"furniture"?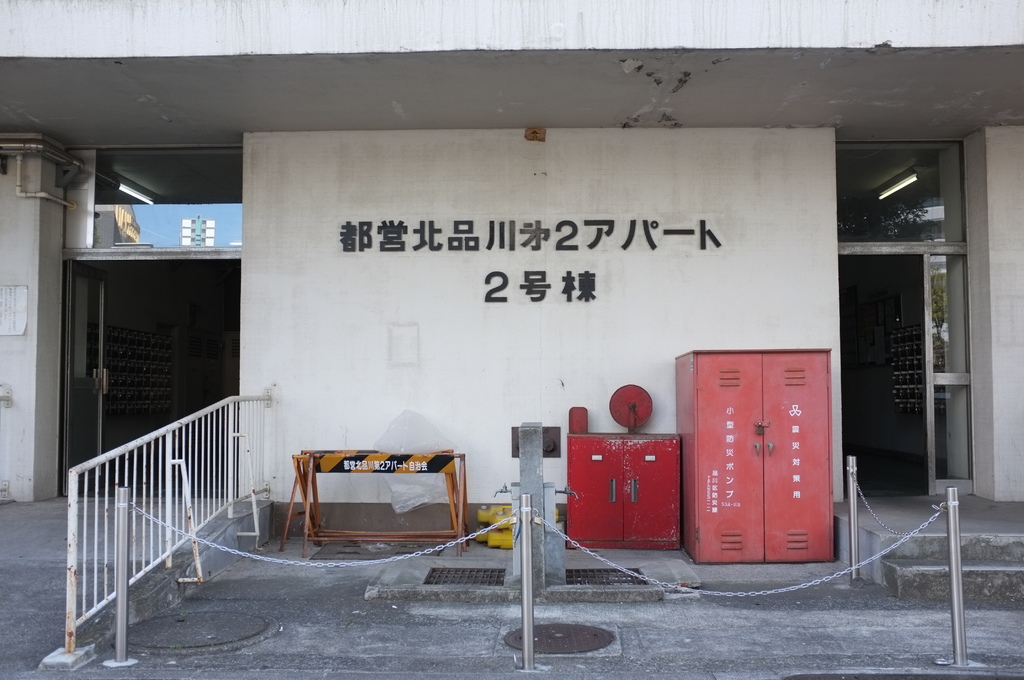
region(564, 434, 680, 549)
